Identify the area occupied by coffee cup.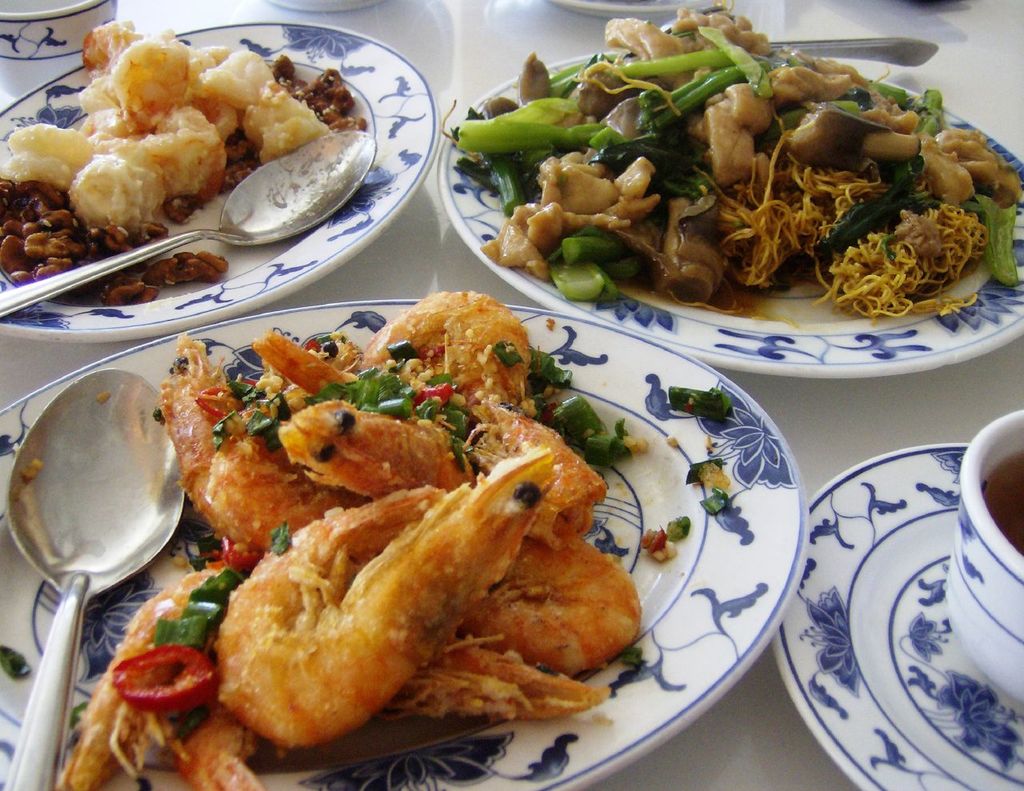
Area: <bbox>942, 409, 1023, 706</bbox>.
